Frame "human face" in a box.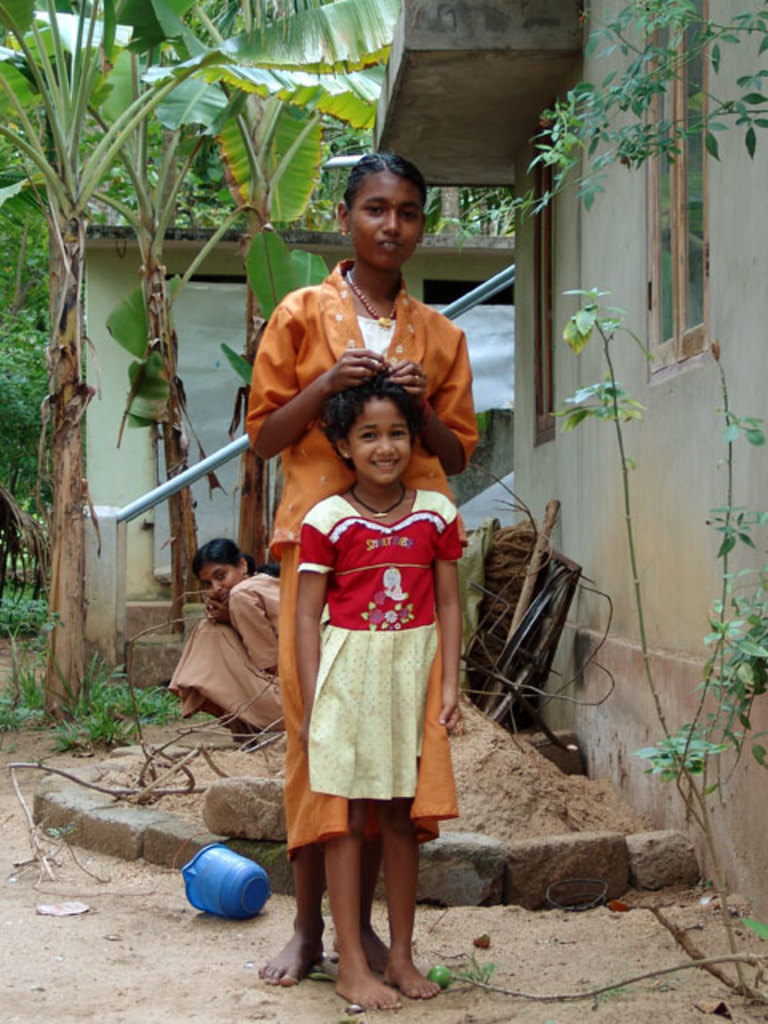
(left=197, top=570, right=242, bottom=602).
